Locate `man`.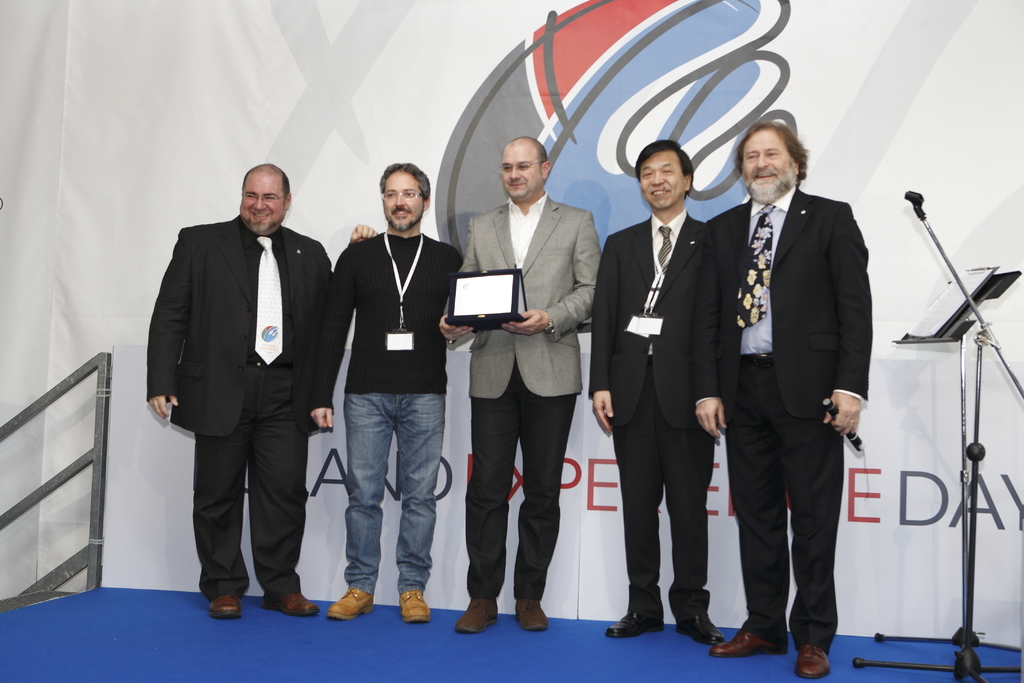
Bounding box: pyautogui.locateOnScreen(140, 164, 335, 623).
